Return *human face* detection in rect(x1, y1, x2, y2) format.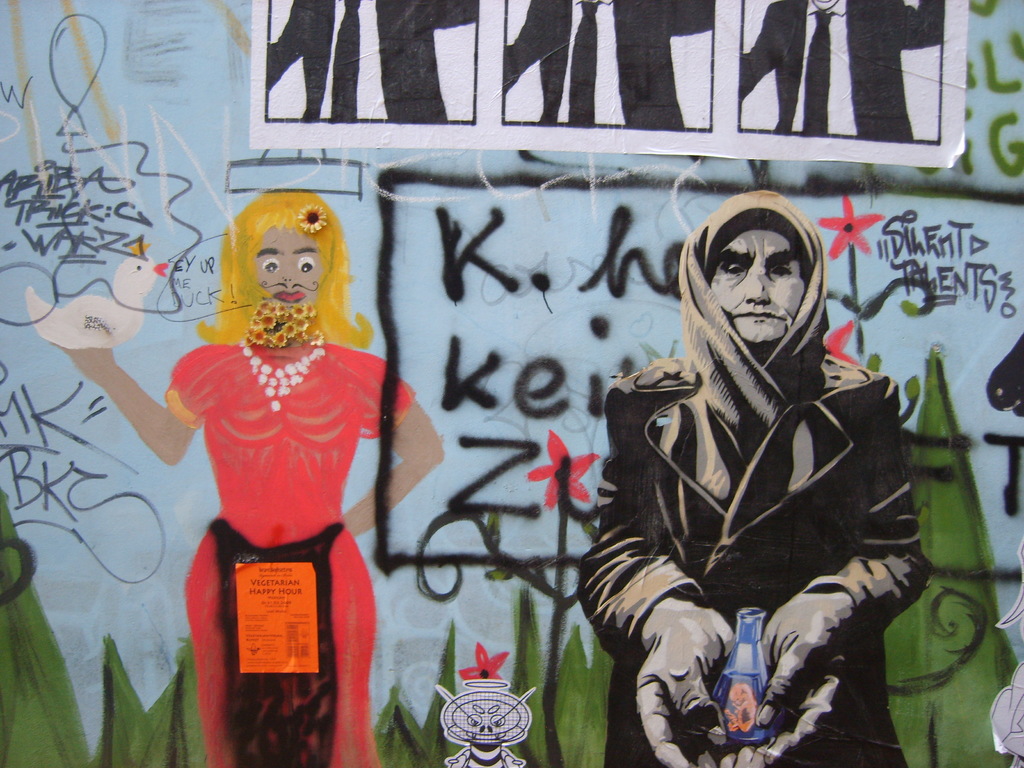
rect(255, 226, 326, 305).
